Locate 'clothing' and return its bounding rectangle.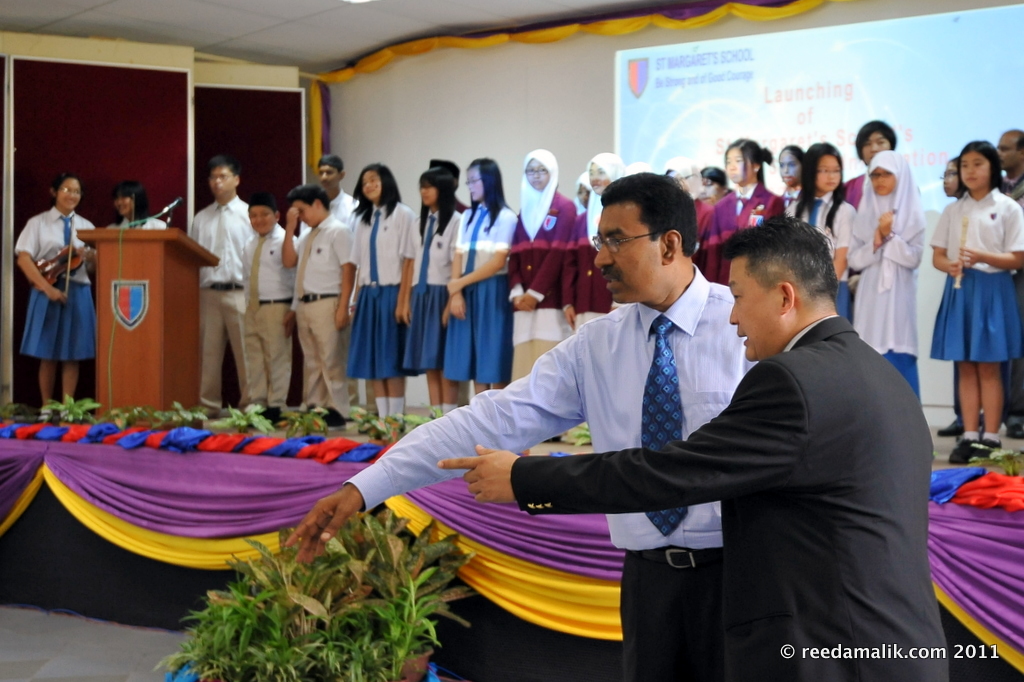
291 213 364 406.
